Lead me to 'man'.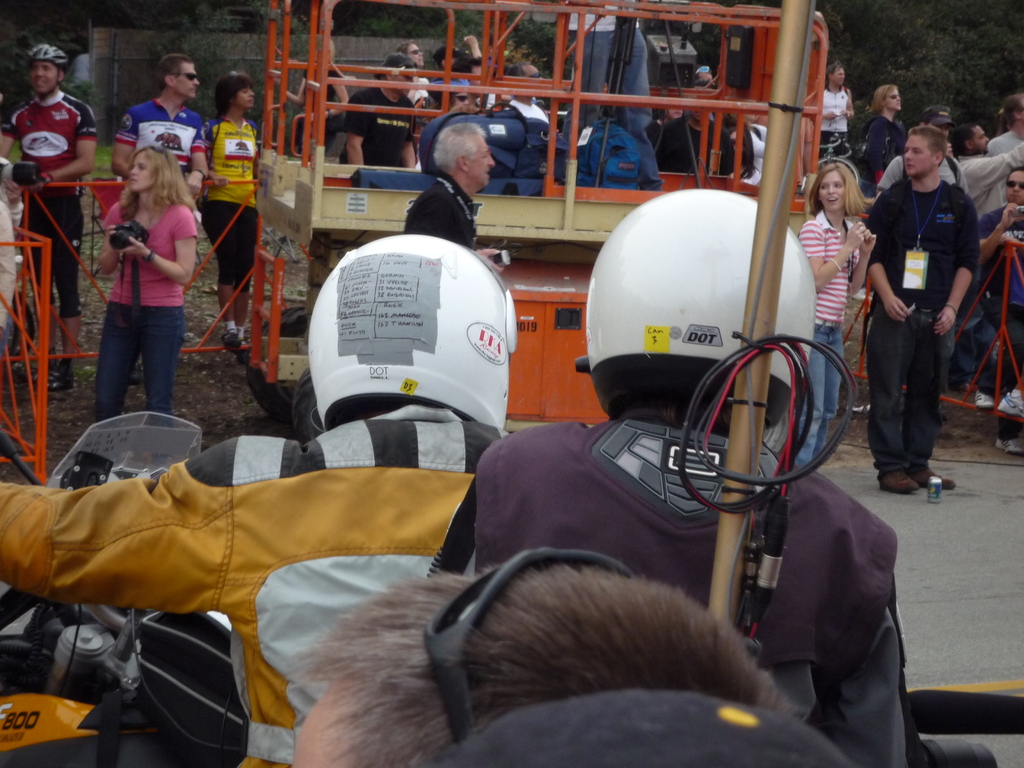
Lead to 0 40 91 388.
